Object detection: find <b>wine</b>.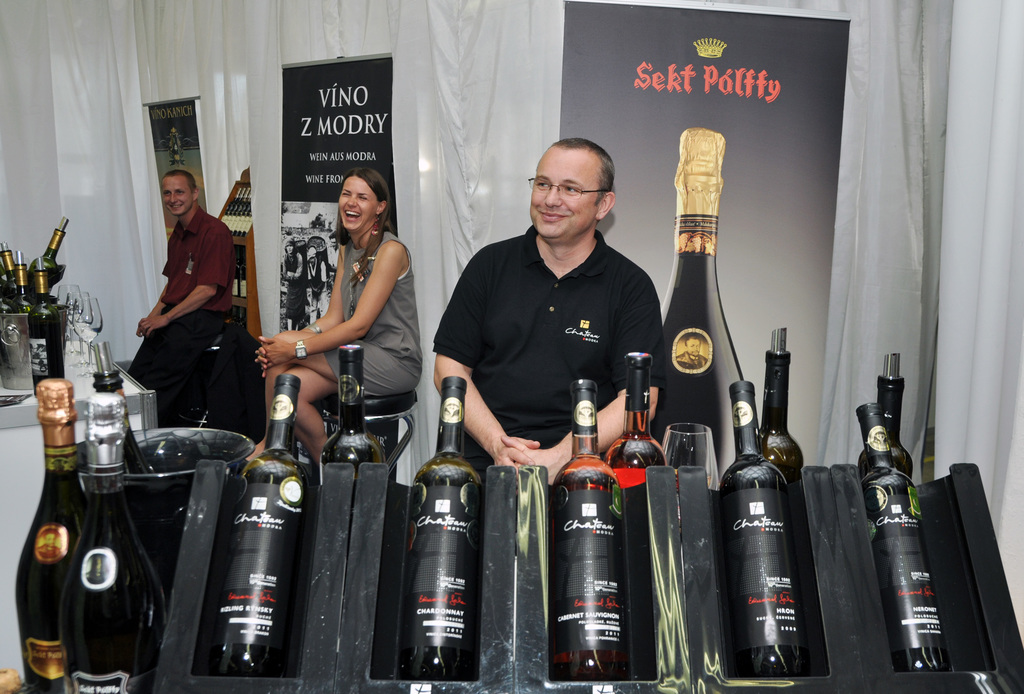
{"x1": 308, "y1": 337, "x2": 391, "y2": 467}.
